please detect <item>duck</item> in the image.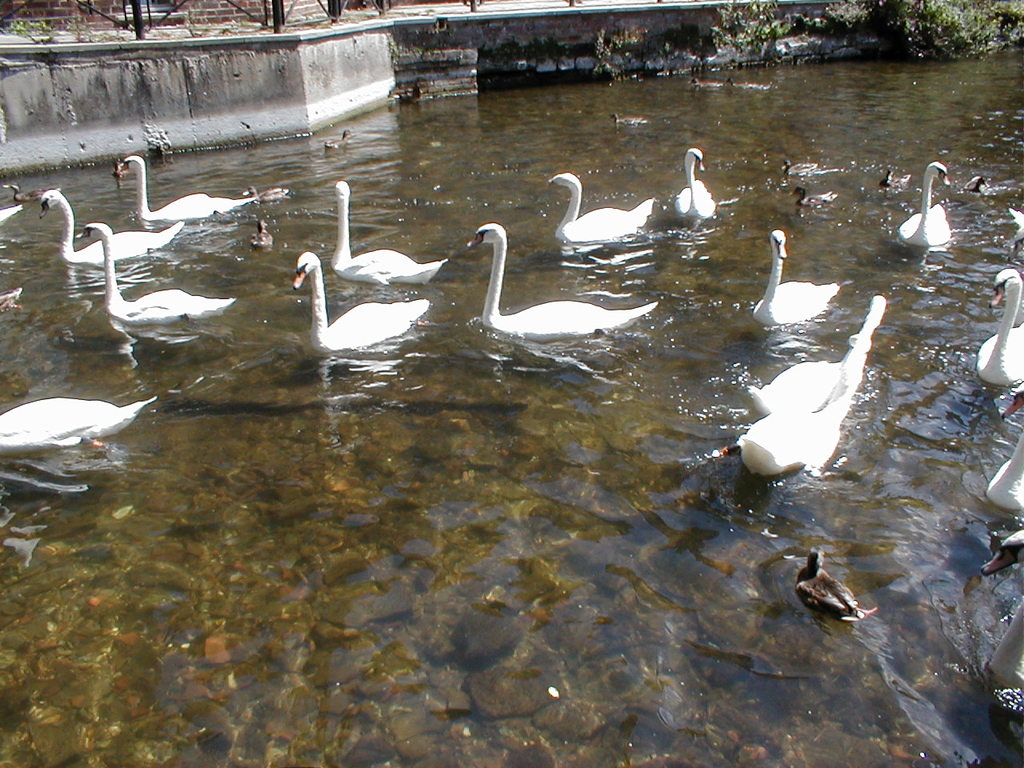
x1=976 y1=270 x2=1023 y2=390.
